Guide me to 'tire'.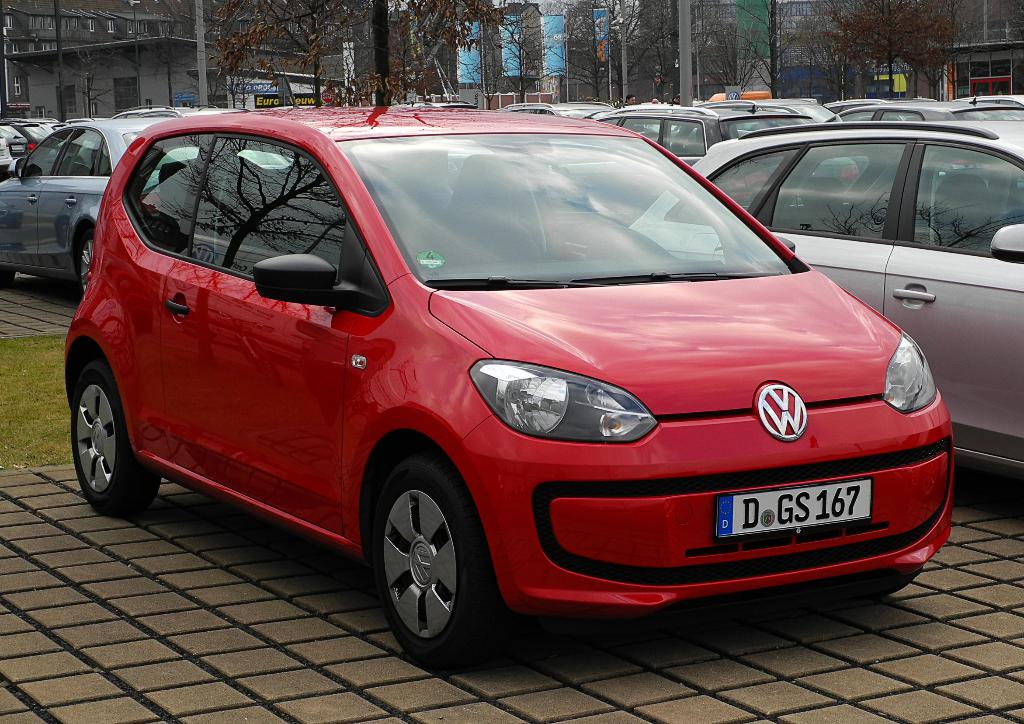
Guidance: [80,229,95,295].
